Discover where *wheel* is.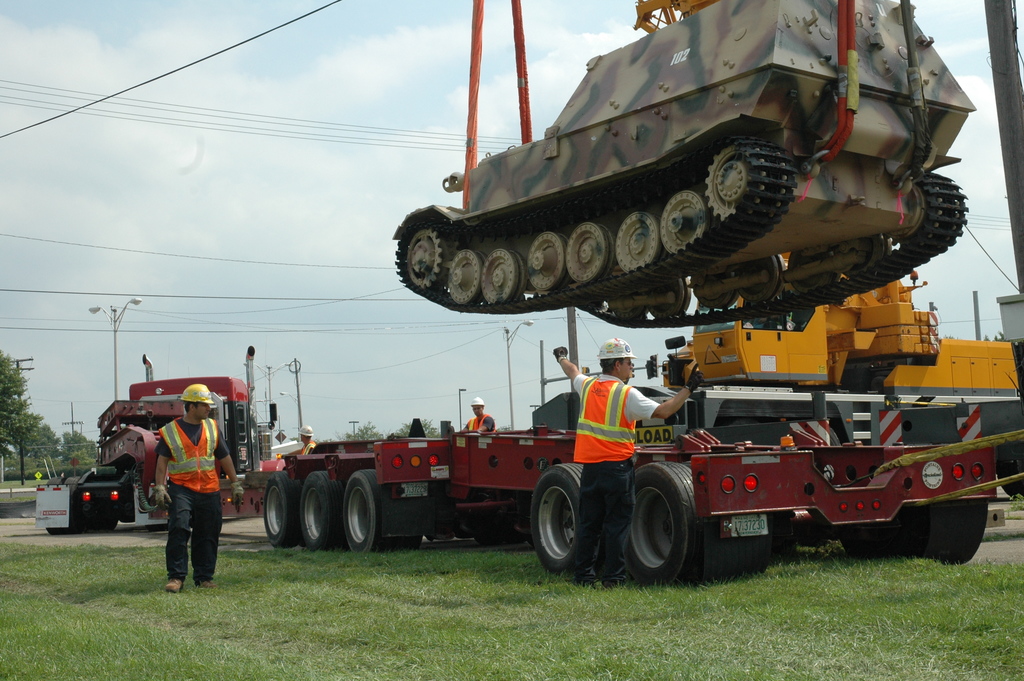
Discovered at <bbox>266, 477, 305, 548</bbox>.
